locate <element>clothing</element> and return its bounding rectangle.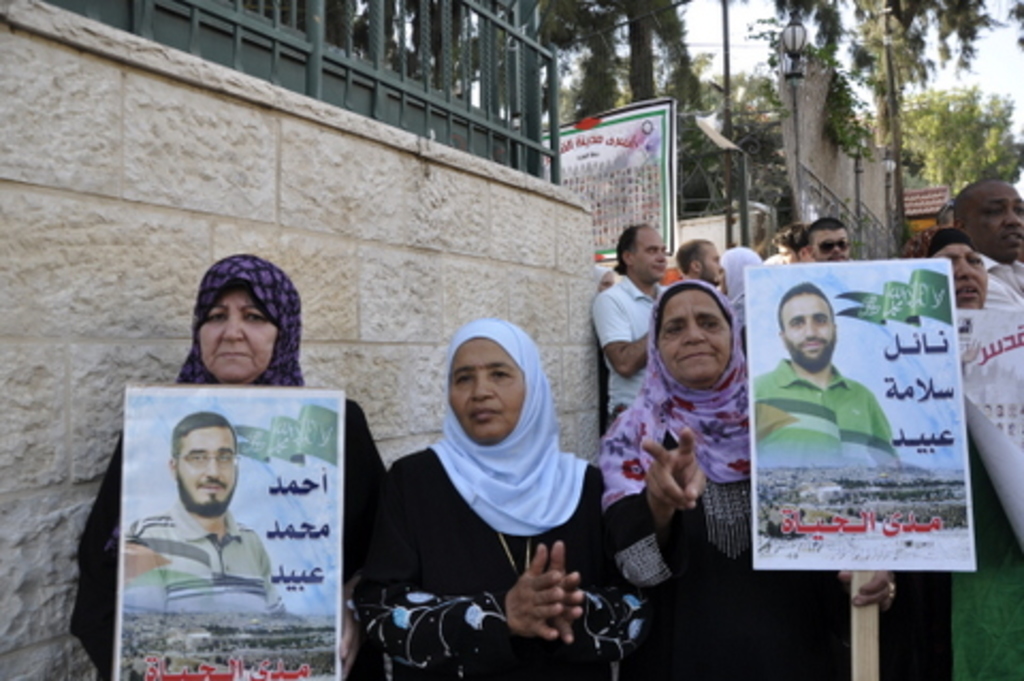
crop(606, 482, 841, 679).
